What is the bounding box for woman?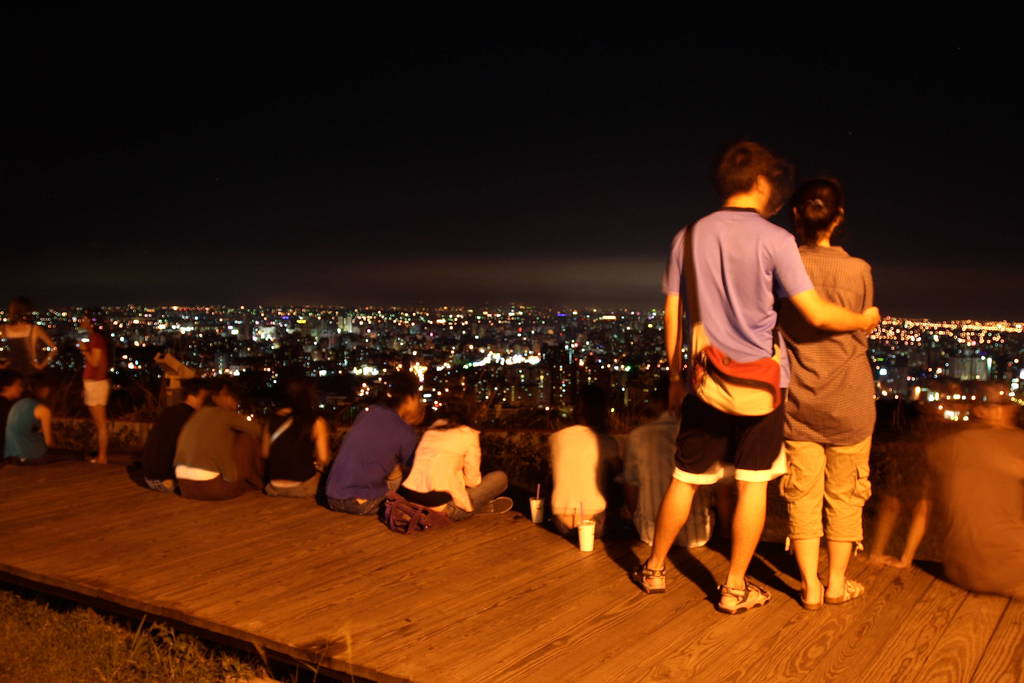
394, 383, 516, 533.
